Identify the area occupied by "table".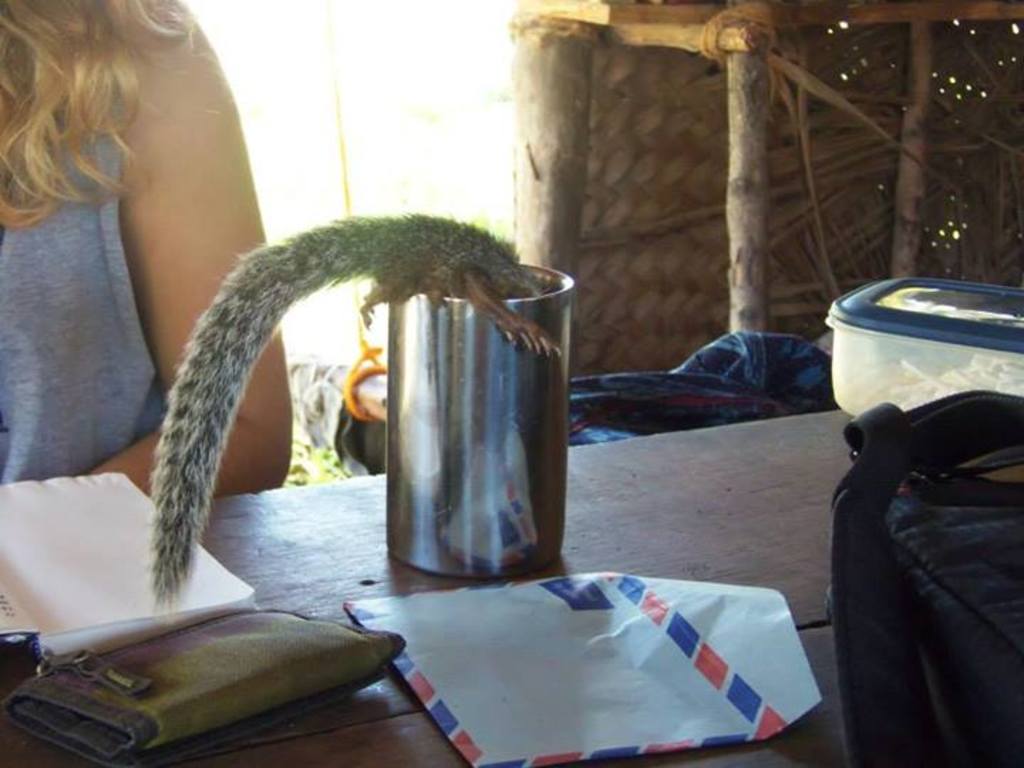
Area: rect(0, 410, 855, 767).
